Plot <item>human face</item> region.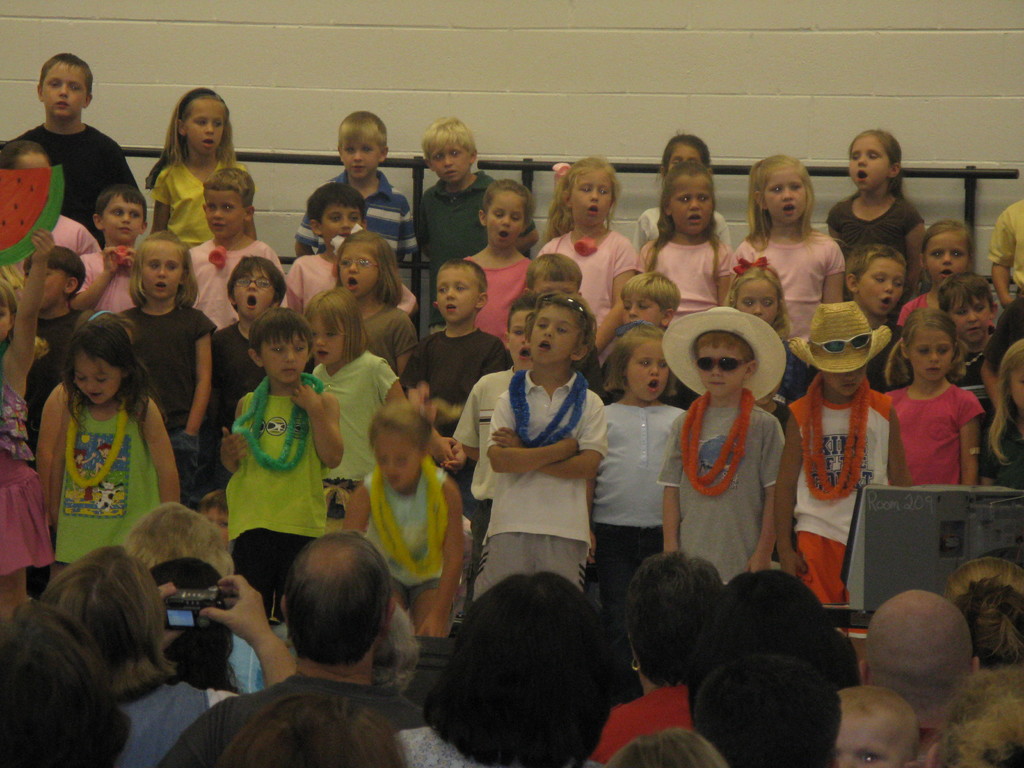
Plotted at <box>953,298,990,340</box>.
